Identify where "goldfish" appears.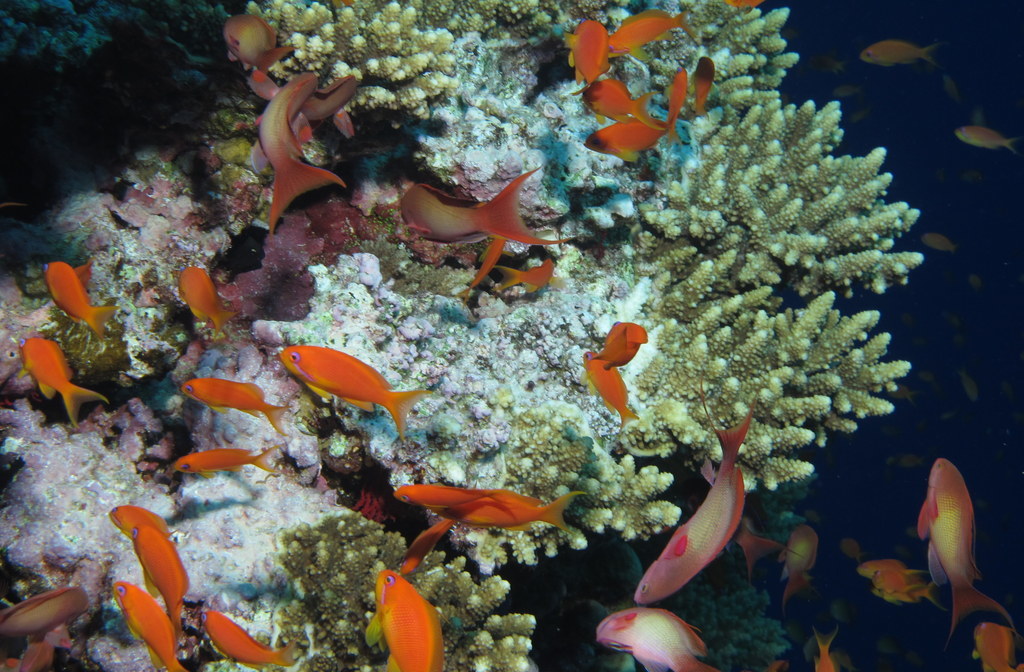
Appears at x1=457, y1=238, x2=504, y2=311.
